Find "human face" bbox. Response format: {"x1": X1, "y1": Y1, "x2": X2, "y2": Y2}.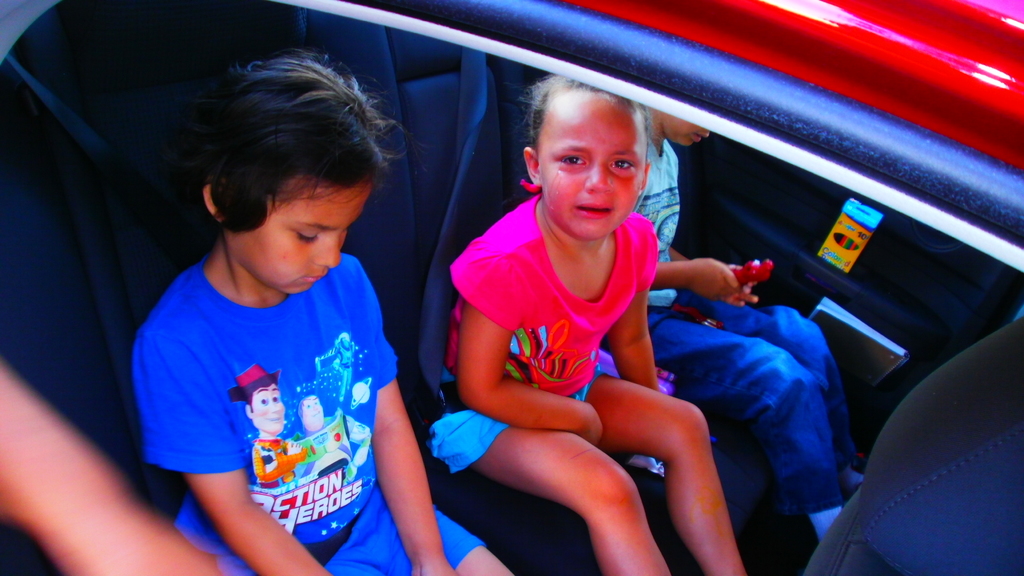
{"x1": 228, "y1": 181, "x2": 374, "y2": 297}.
